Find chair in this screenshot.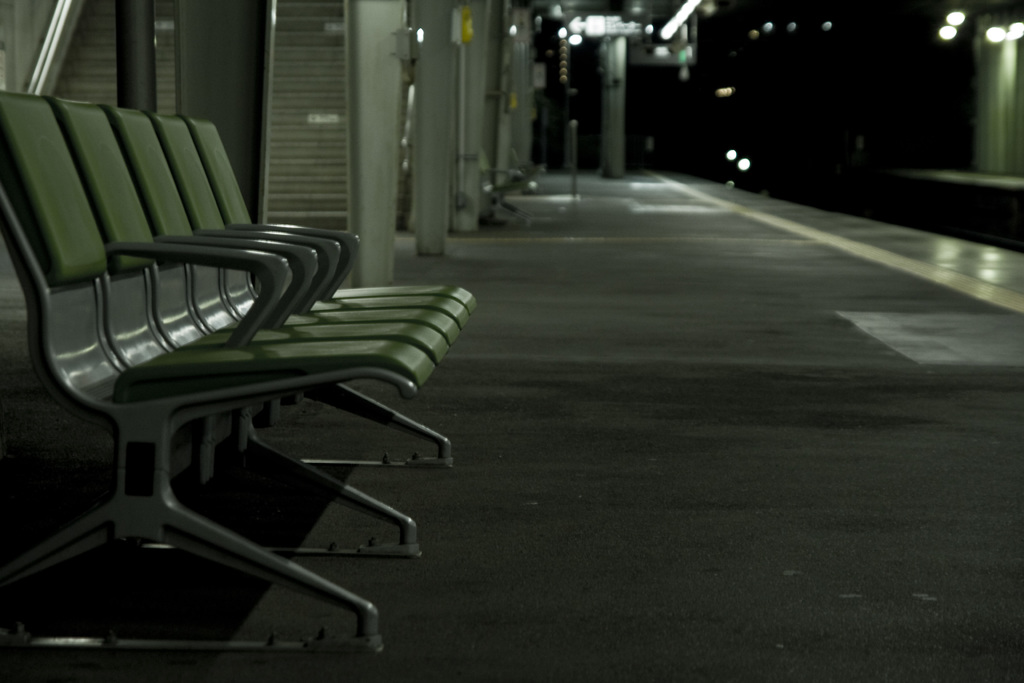
The bounding box for chair is region(106, 99, 459, 541).
